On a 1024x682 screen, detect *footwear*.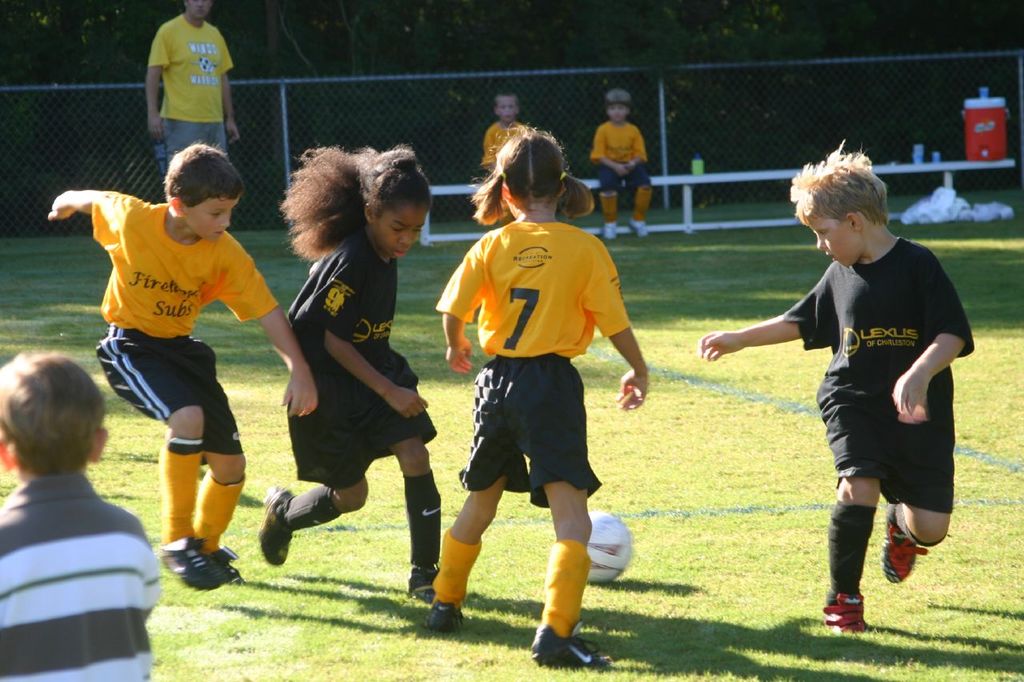
detection(253, 486, 343, 554).
